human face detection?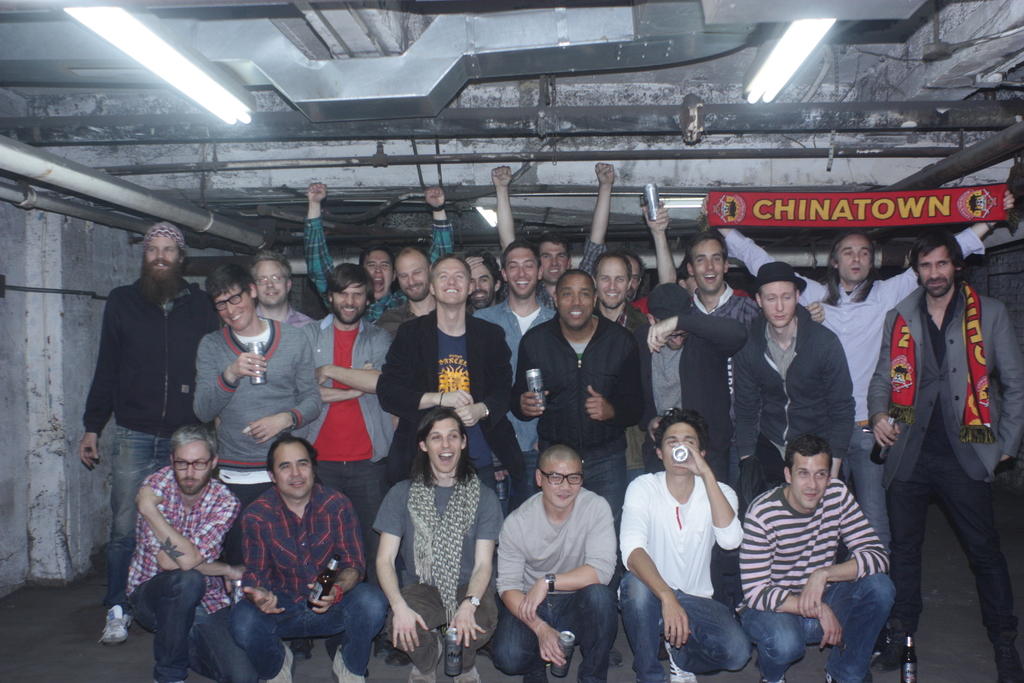
BBox(476, 262, 493, 302)
